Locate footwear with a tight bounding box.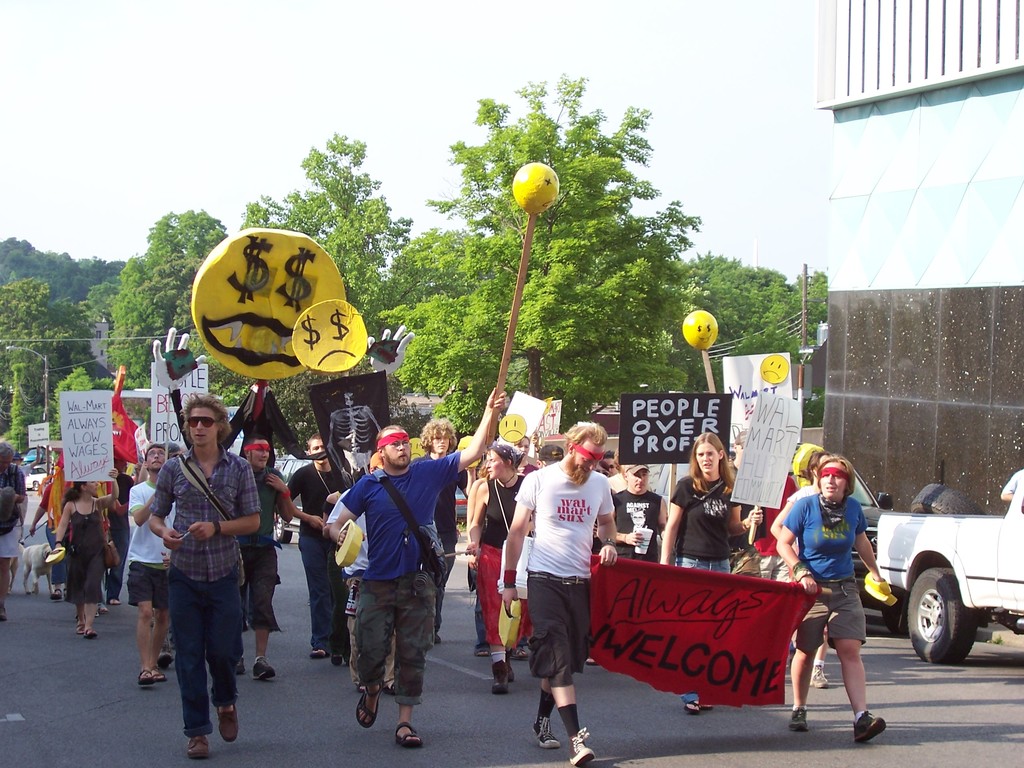
x1=333 y1=654 x2=345 y2=669.
